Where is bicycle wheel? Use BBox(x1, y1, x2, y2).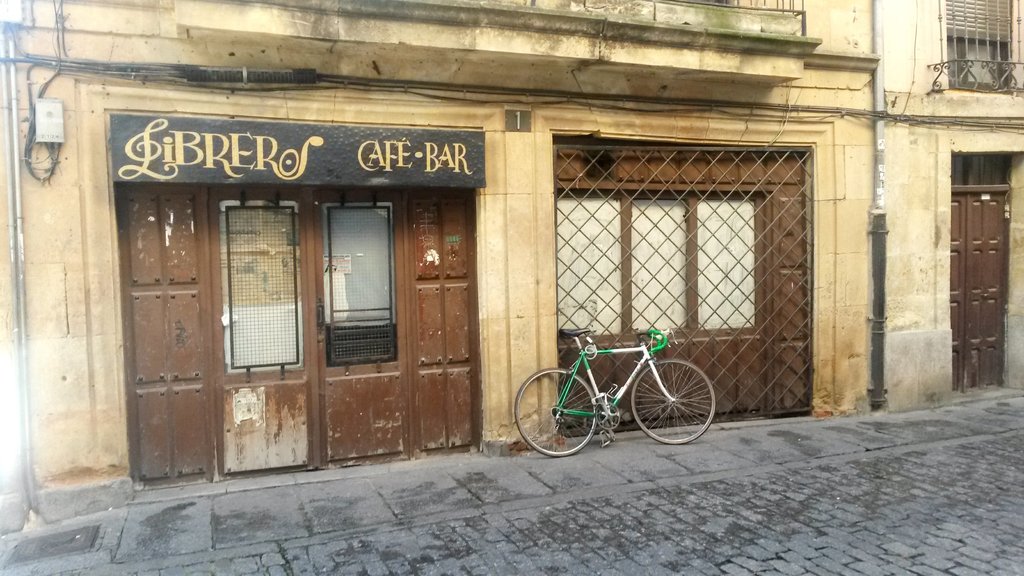
BBox(513, 366, 602, 457).
